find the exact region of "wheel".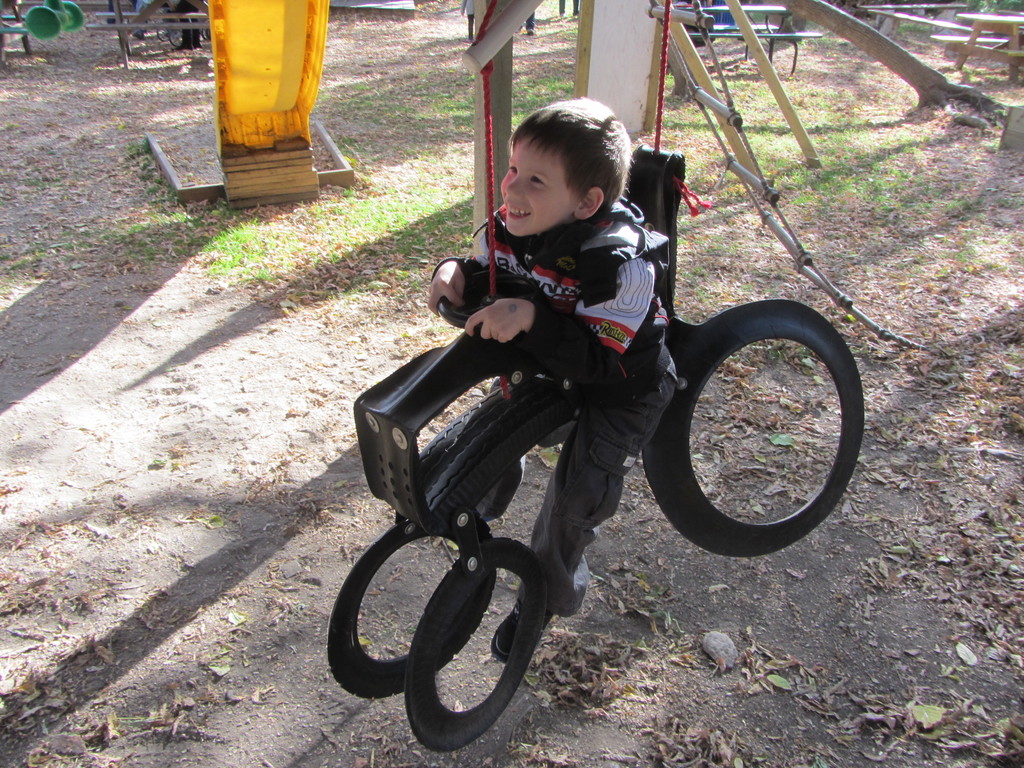
Exact region: region(156, 28, 169, 40).
